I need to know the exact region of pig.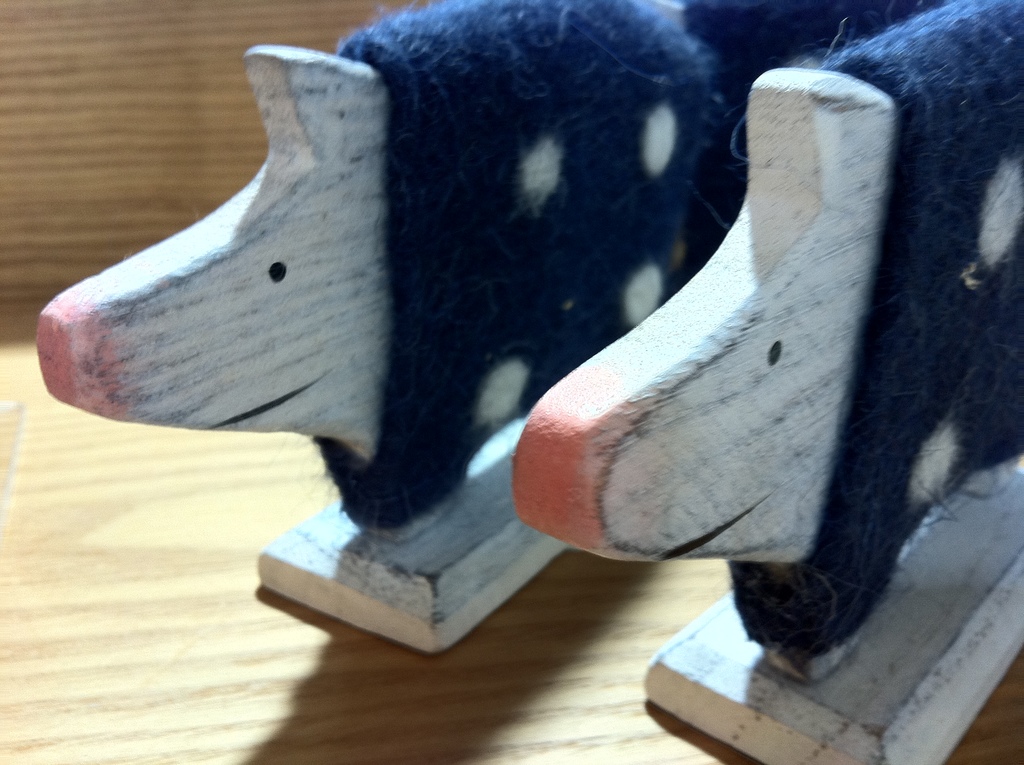
Region: left=33, top=0, right=717, bottom=651.
